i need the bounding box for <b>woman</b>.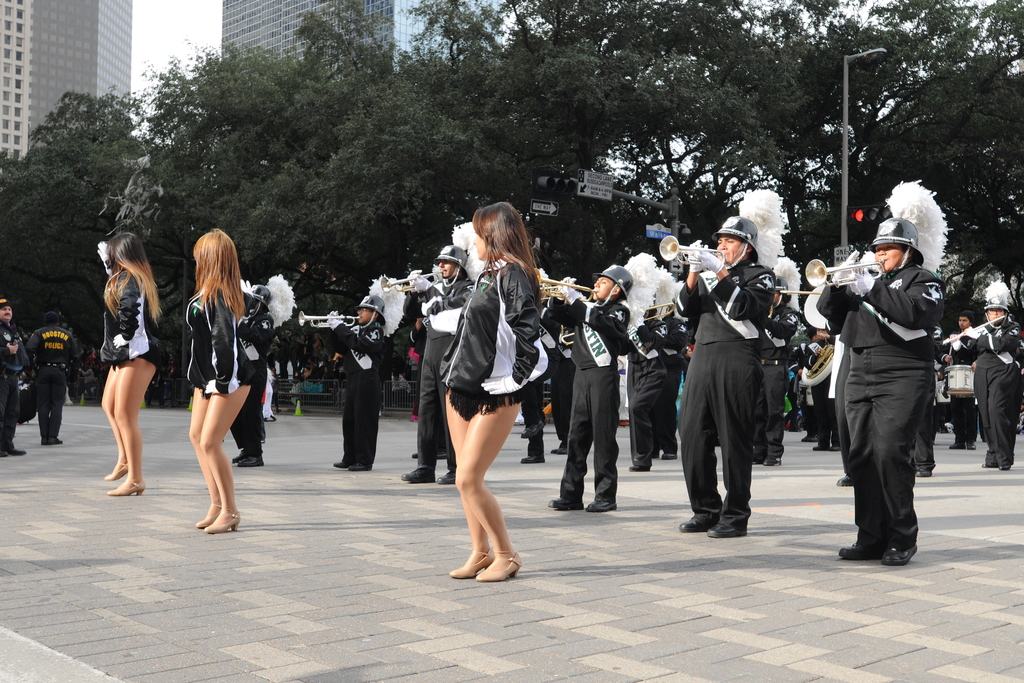
Here it is: (436, 200, 551, 588).
